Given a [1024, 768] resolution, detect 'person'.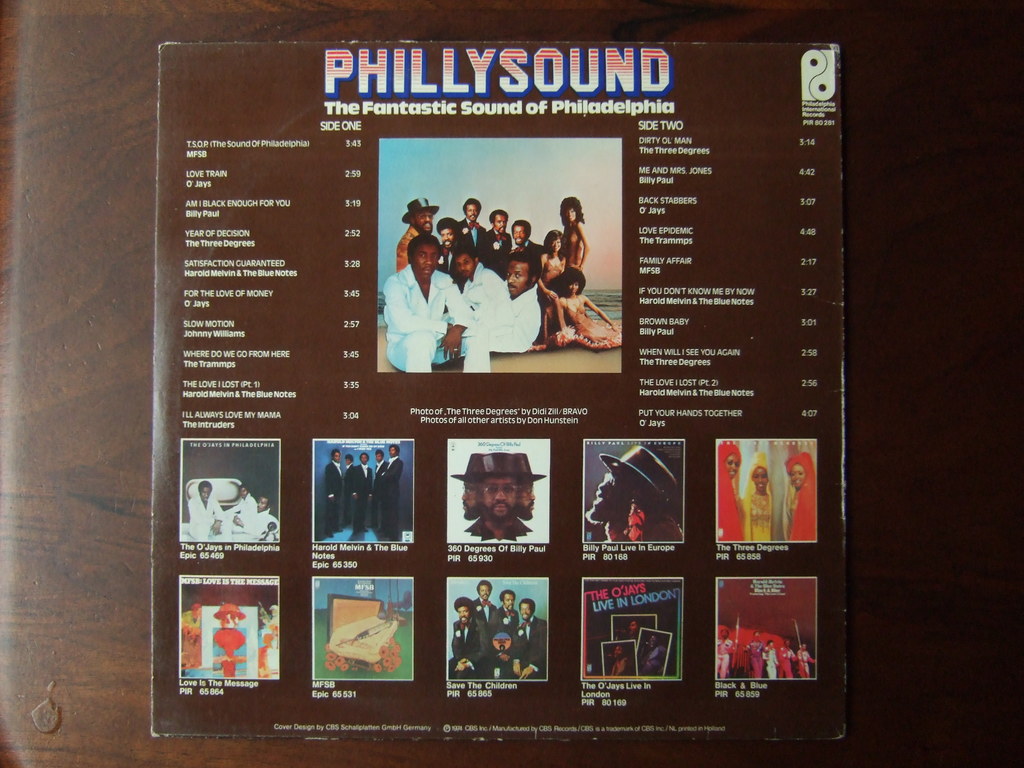
353,449,376,536.
